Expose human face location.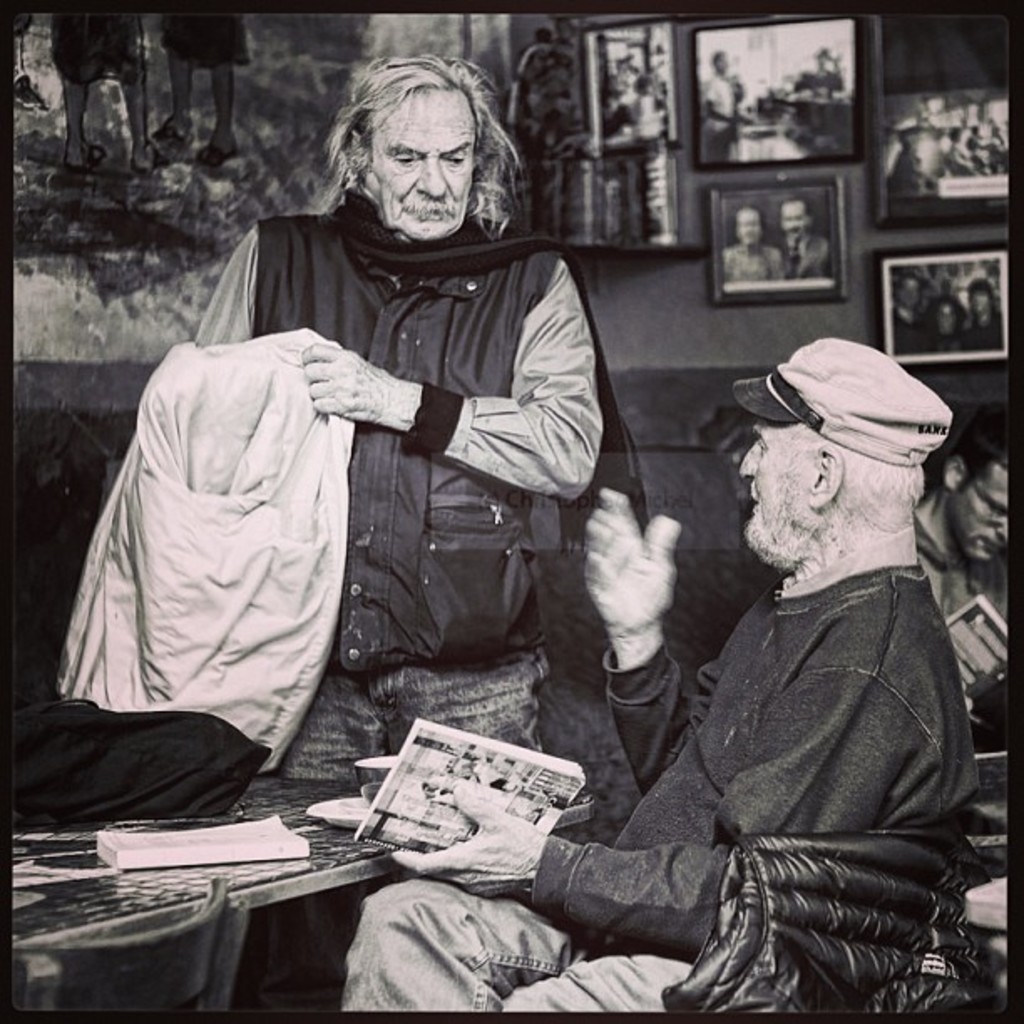
Exposed at select_region(736, 420, 825, 561).
